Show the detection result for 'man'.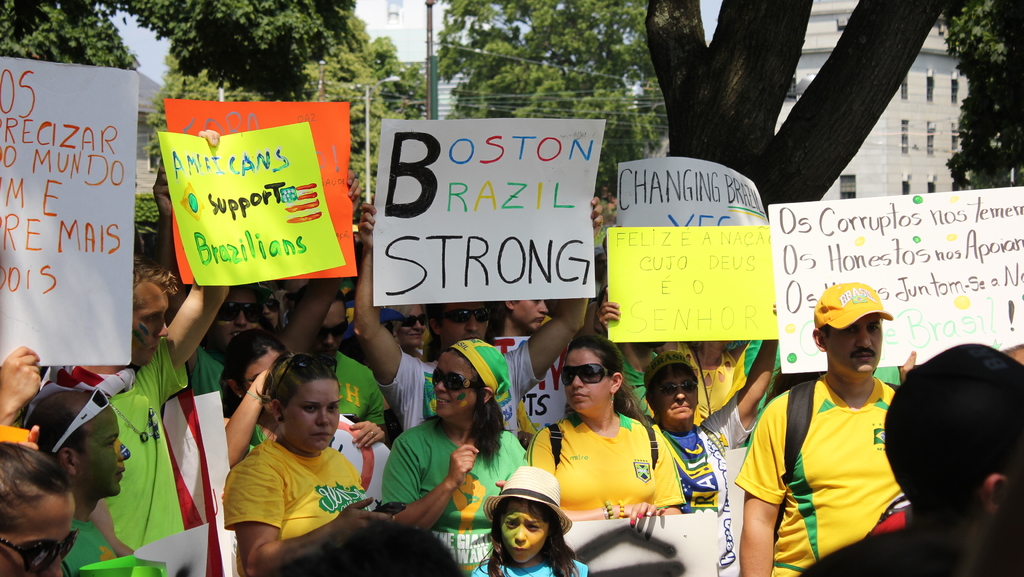
Rect(346, 195, 609, 443).
